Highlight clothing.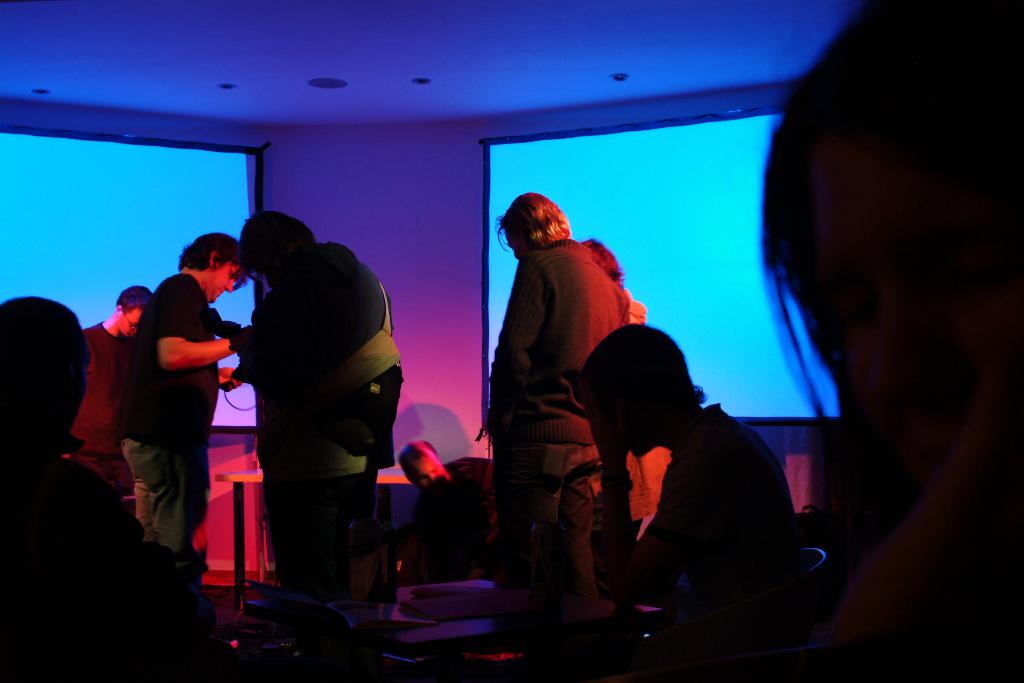
Highlighted region: 72, 322, 121, 494.
